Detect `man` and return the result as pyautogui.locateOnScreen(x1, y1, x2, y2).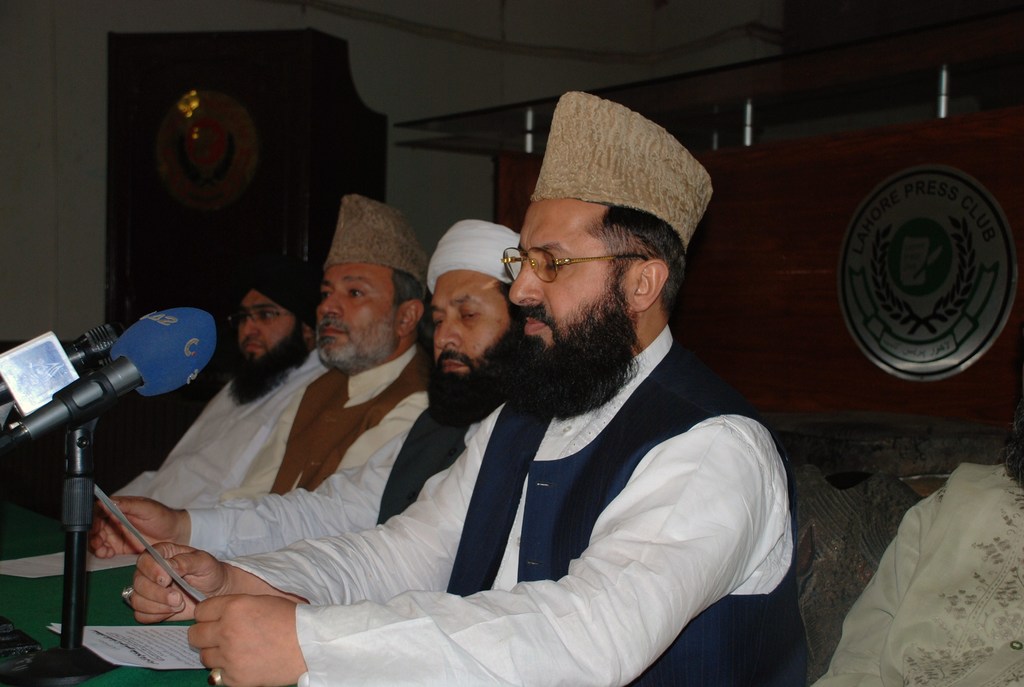
pyautogui.locateOnScreen(186, 186, 449, 515).
